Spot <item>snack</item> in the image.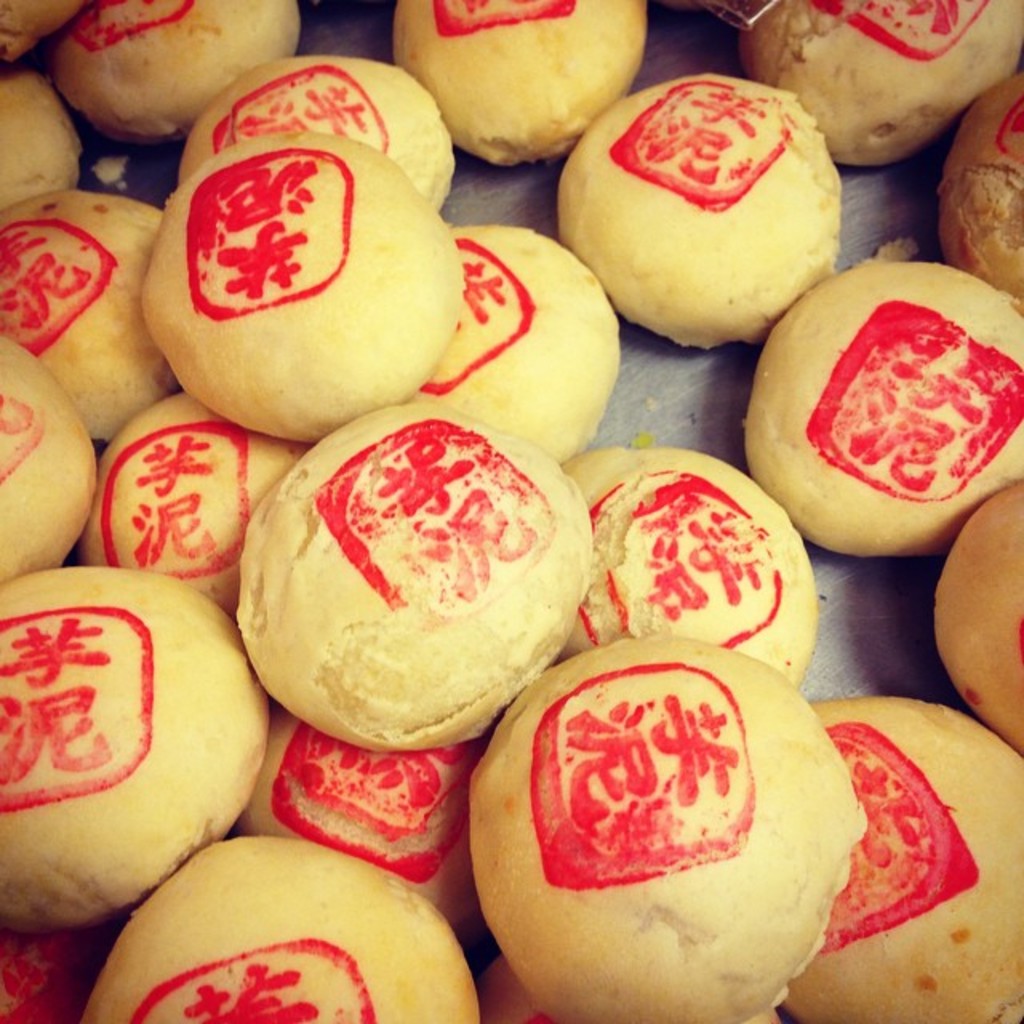
<item>snack</item> found at locate(435, 656, 886, 1014).
